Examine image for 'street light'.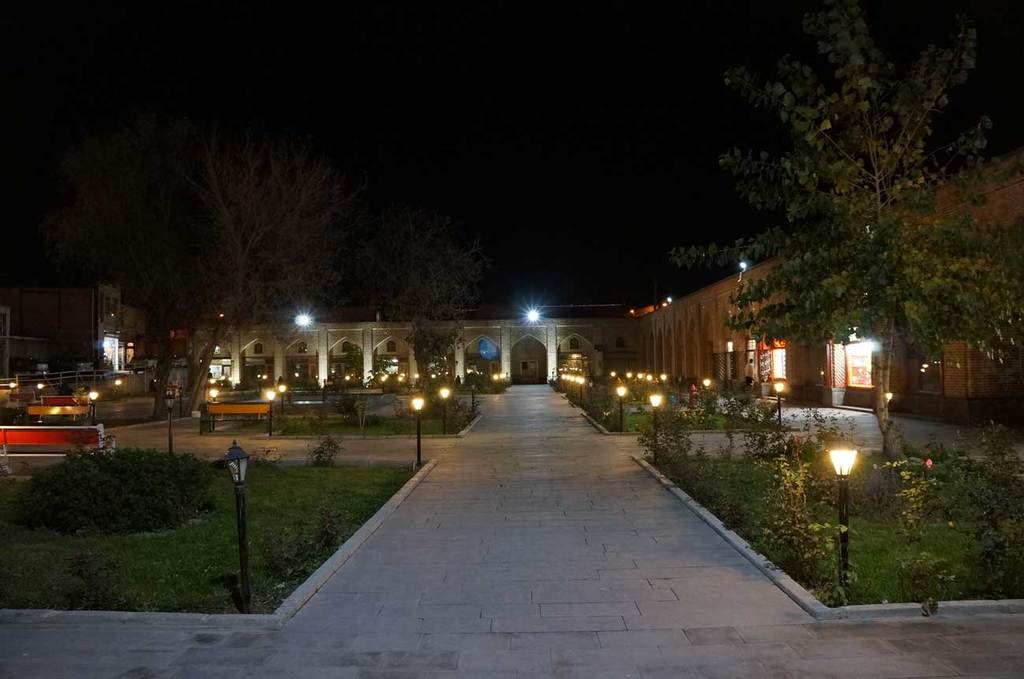
Examination result: bbox(771, 377, 788, 429).
